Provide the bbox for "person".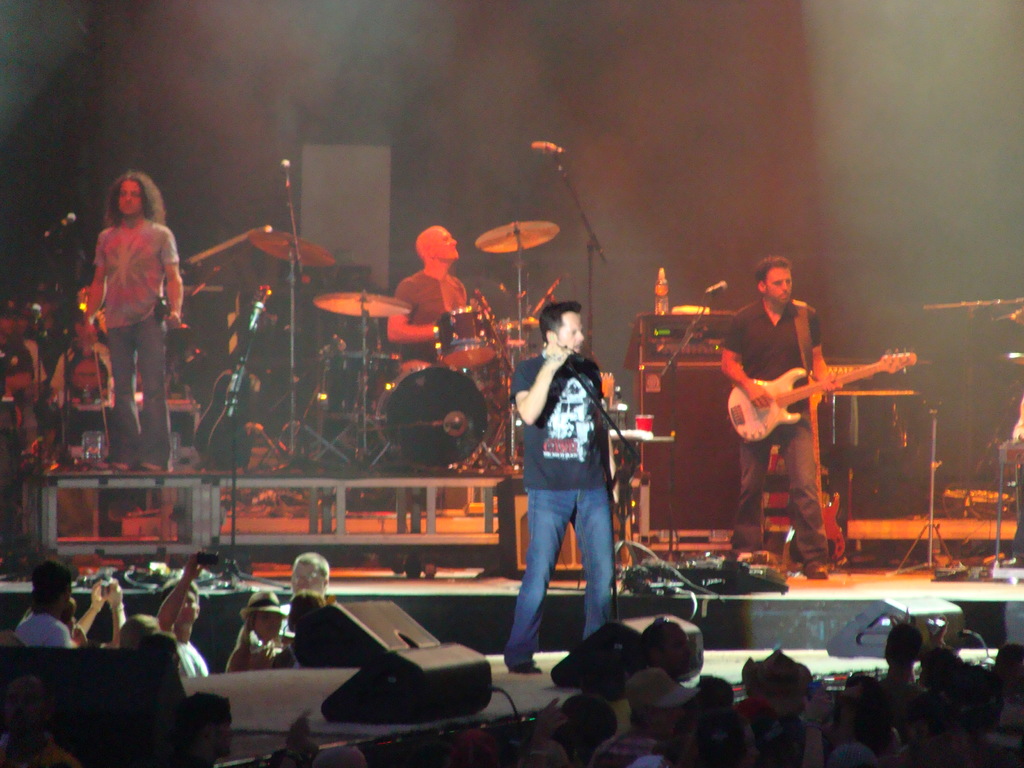
<bbox>8, 568, 74, 650</bbox>.
